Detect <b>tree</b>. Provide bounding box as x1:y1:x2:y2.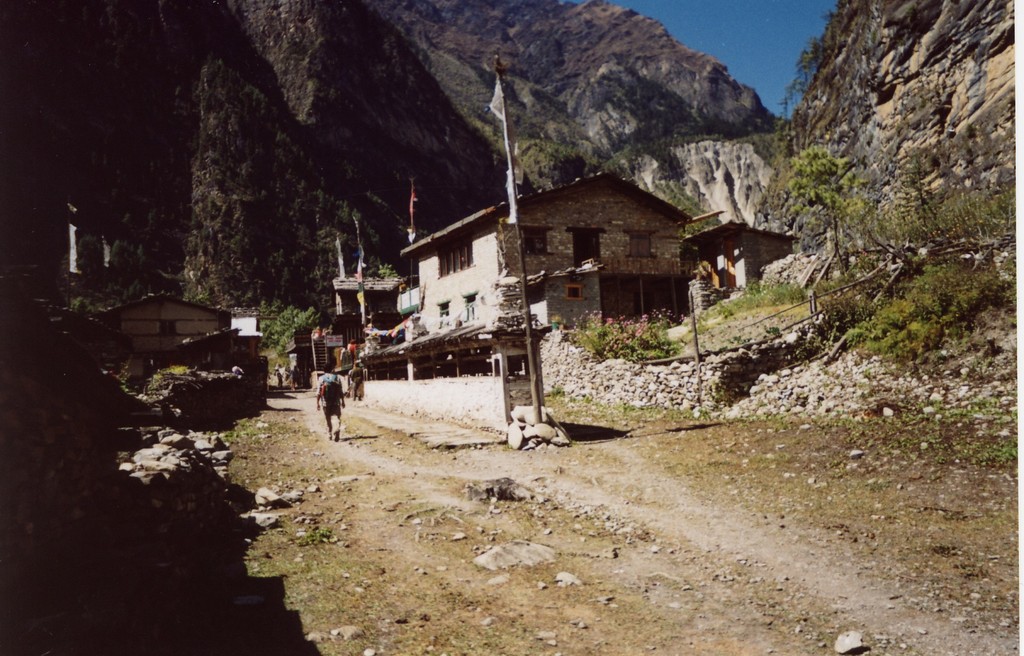
277:307:328:356.
